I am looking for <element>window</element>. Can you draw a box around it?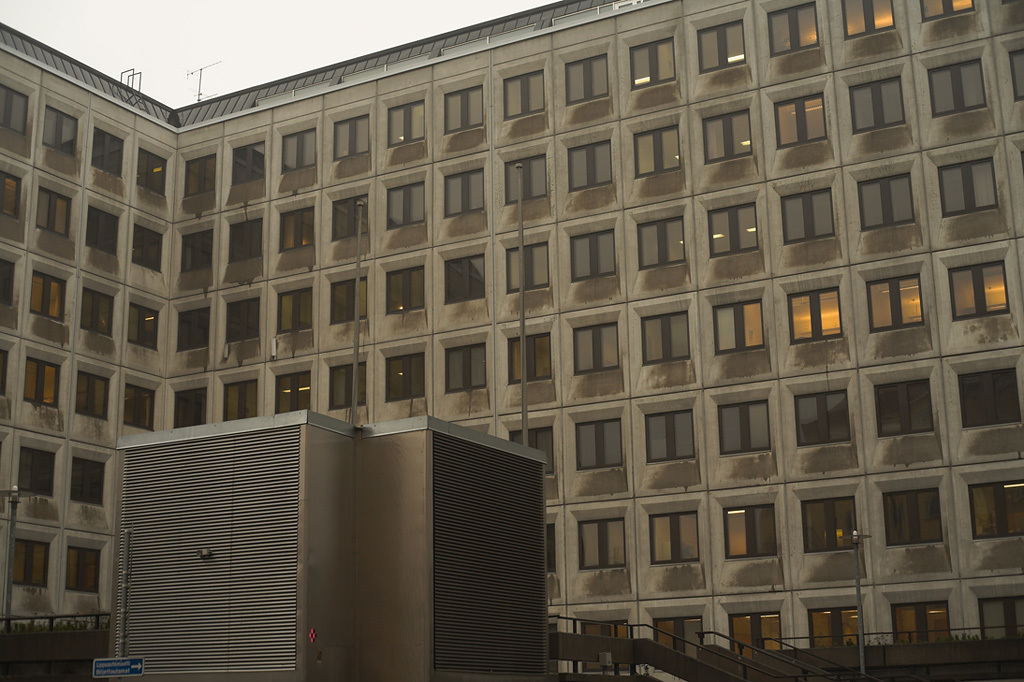
Sure, the bounding box is l=647, t=512, r=701, b=564.
